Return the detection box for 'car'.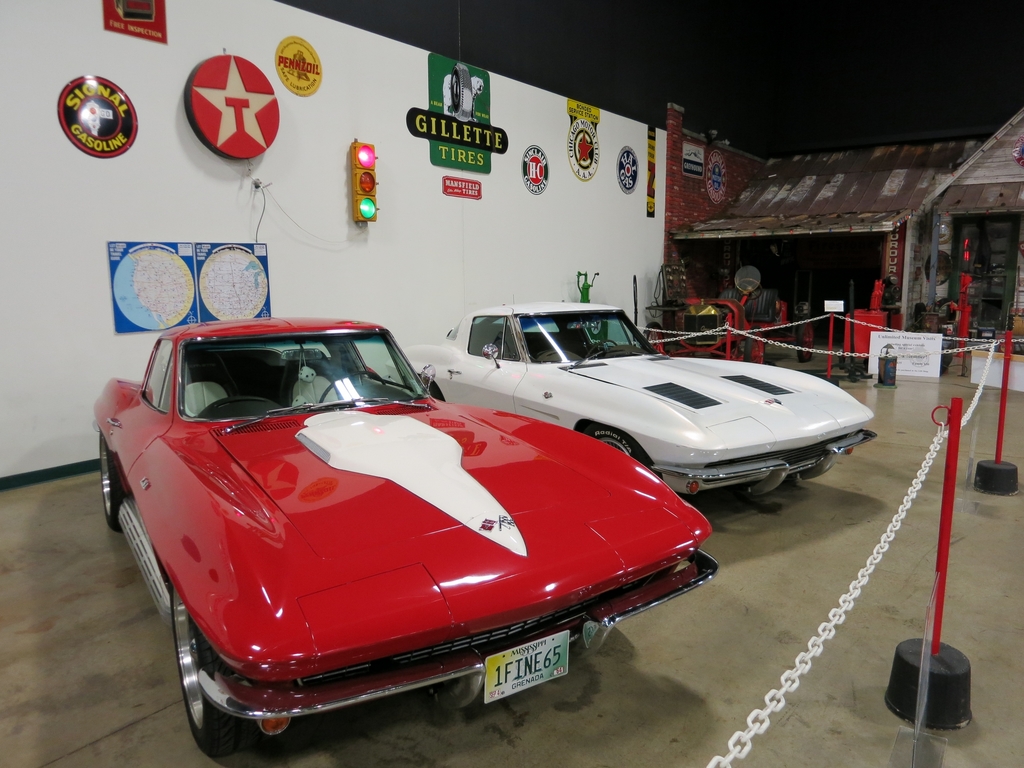
box=[384, 291, 878, 499].
